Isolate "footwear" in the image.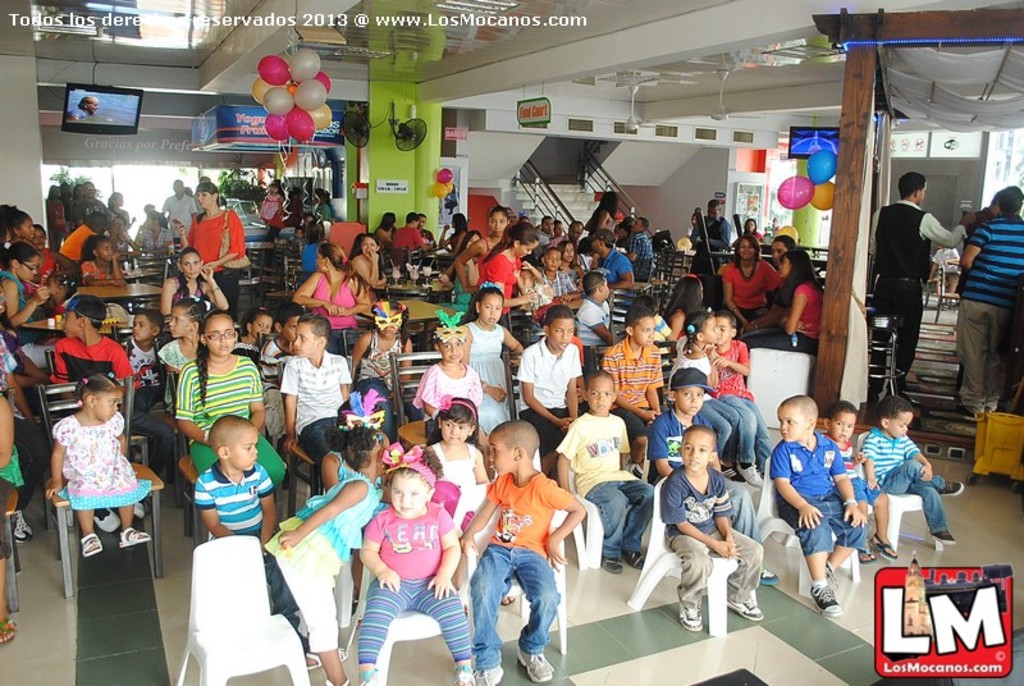
Isolated region: l=518, t=650, r=554, b=681.
